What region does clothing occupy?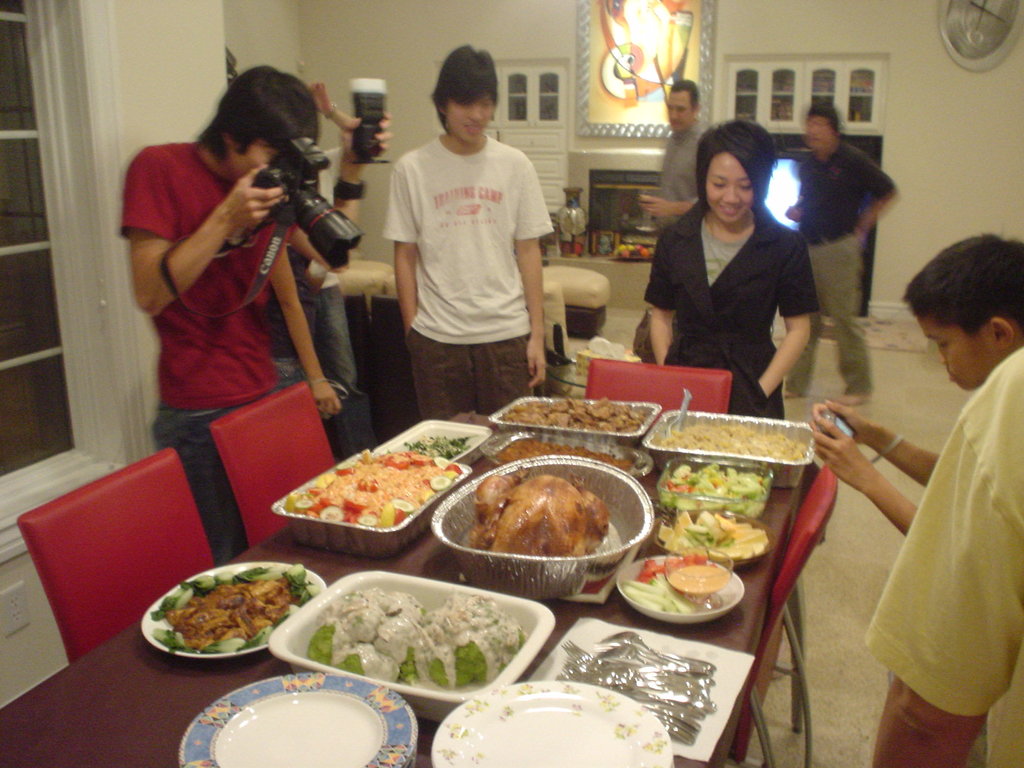
(left=653, top=124, right=703, bottom=234).
